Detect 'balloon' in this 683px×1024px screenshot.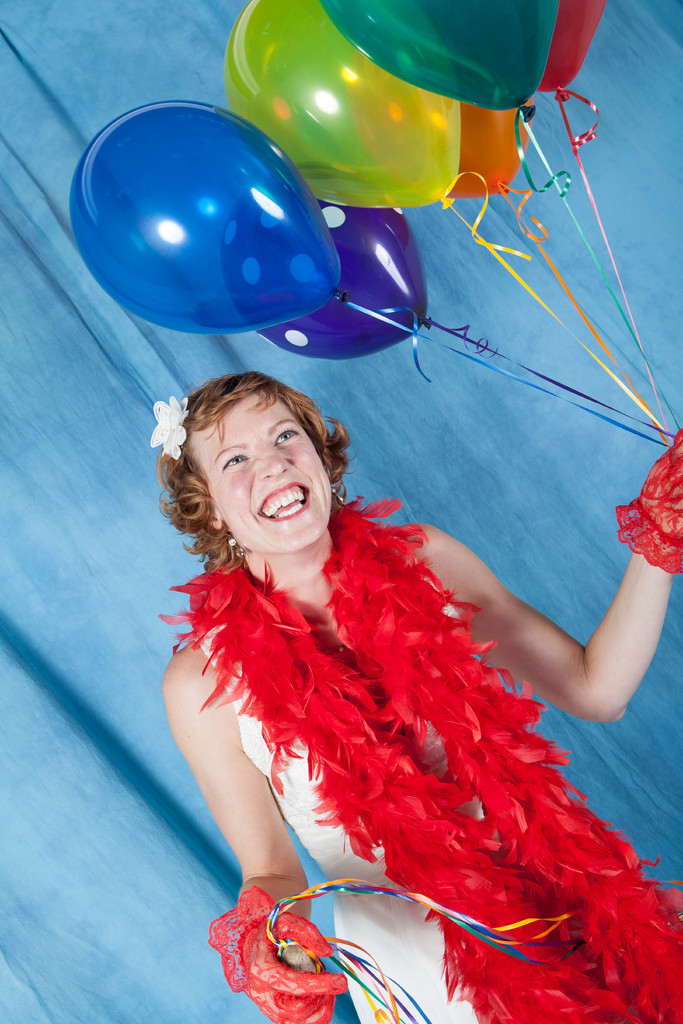
Detection: (x1=225, y1=0, x2=459, y2=219).
